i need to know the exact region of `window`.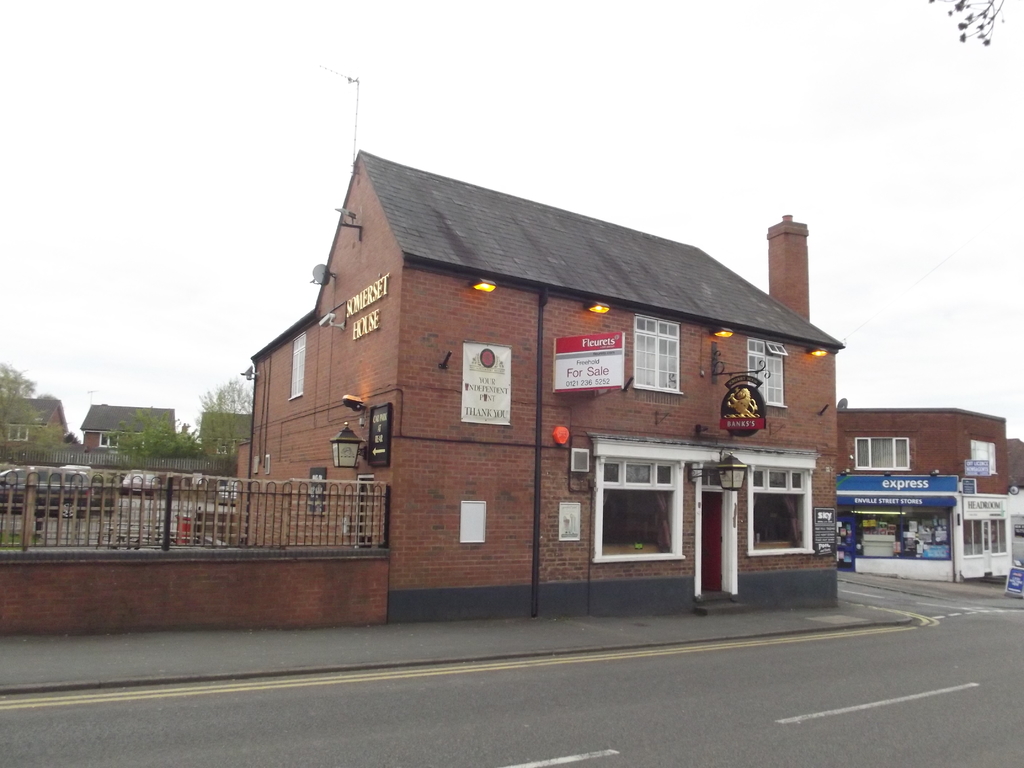
Region: Rect(747, 336, 788, 410).
